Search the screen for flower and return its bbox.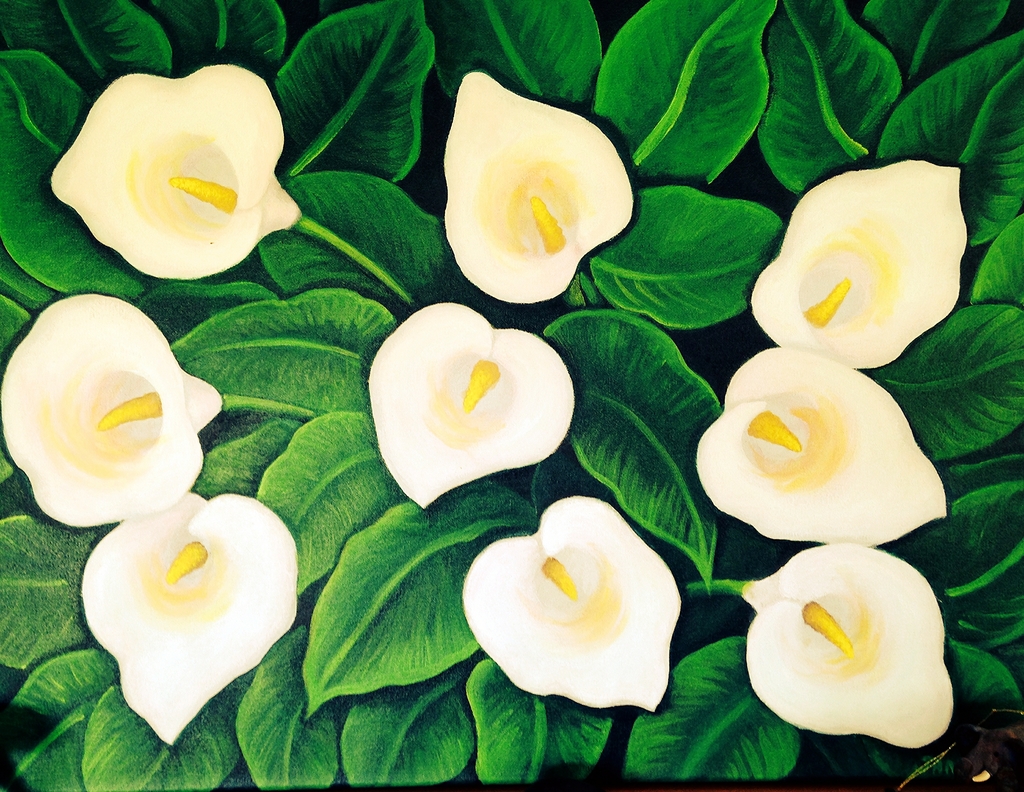
Found: bbox=[370, 295, 580, 513].
